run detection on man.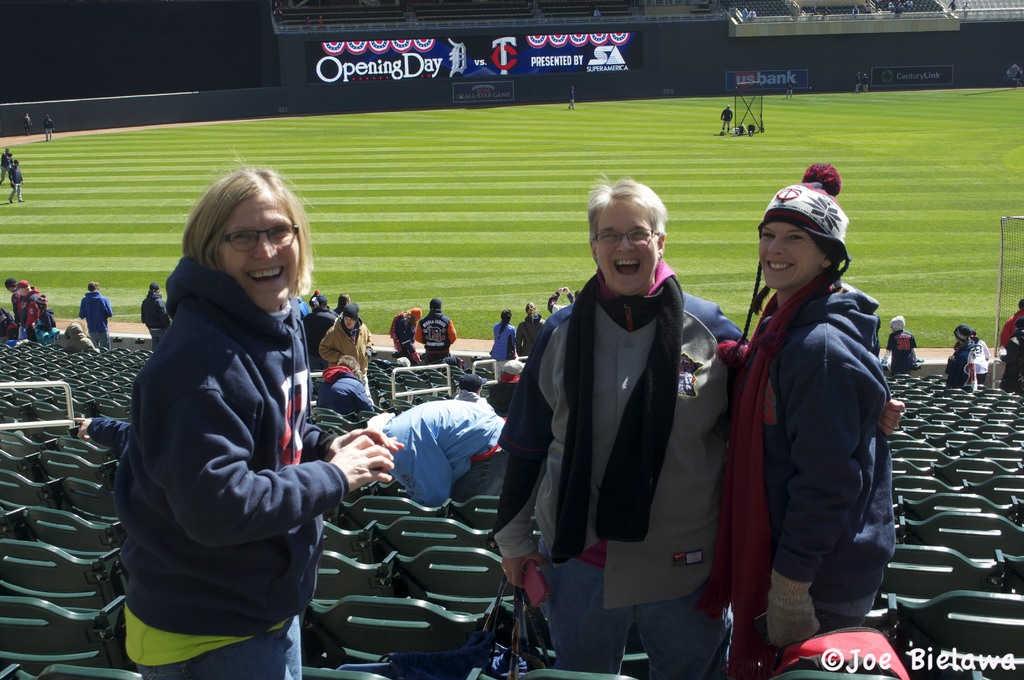
Result: x1=6, y1=277, x2=20, y2=316.
